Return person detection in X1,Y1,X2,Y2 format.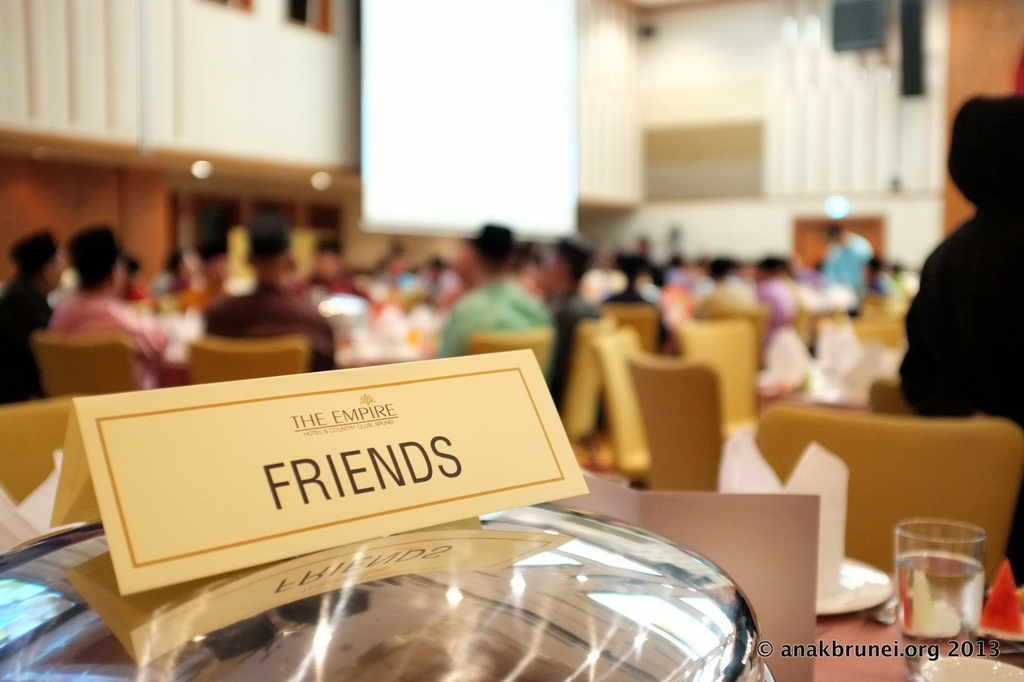
45,225,170,390.
